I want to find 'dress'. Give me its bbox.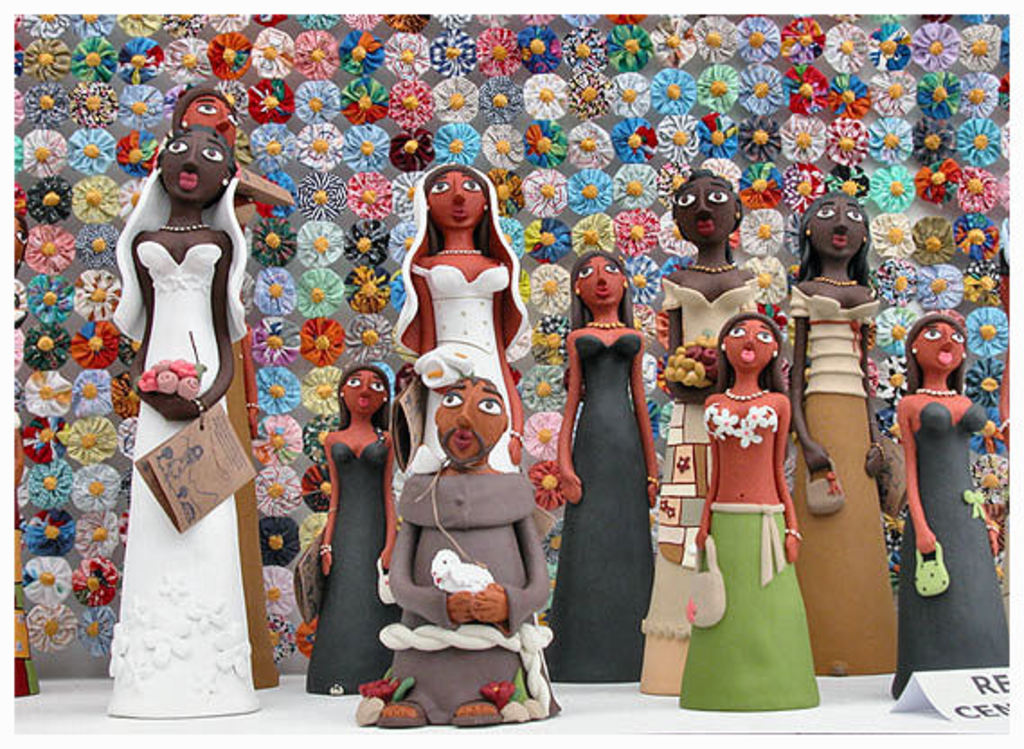
region(308, 427, 405, 693).
